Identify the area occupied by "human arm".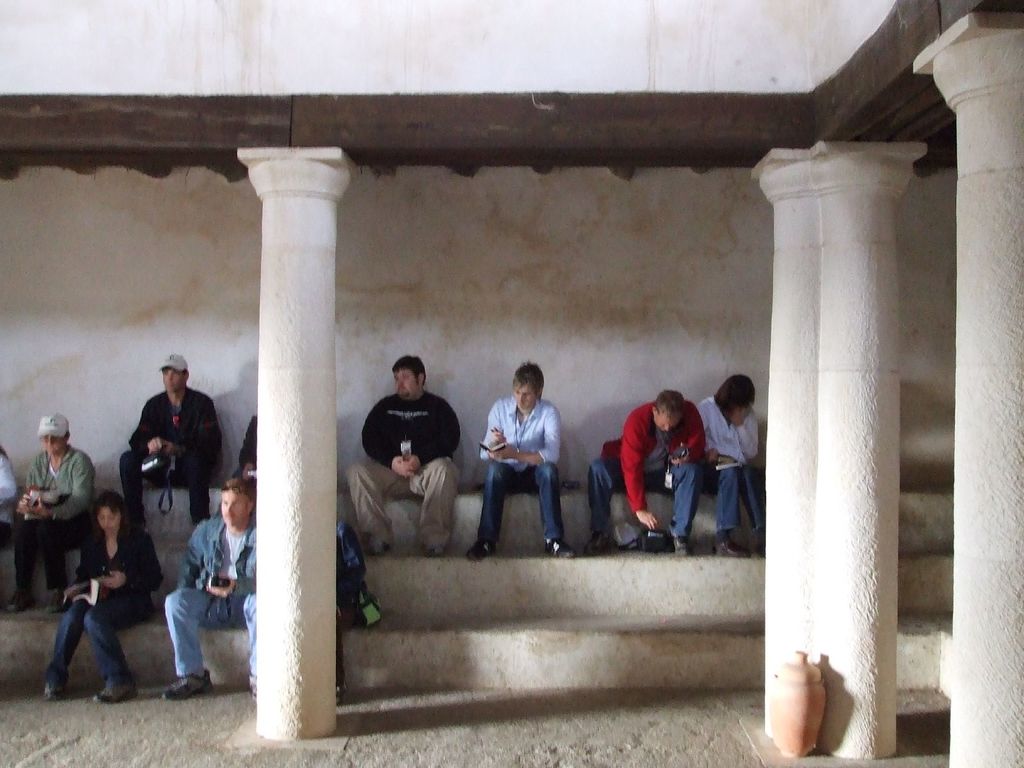
Area: [x1=488, y1=404, x2=563, y2=475].
